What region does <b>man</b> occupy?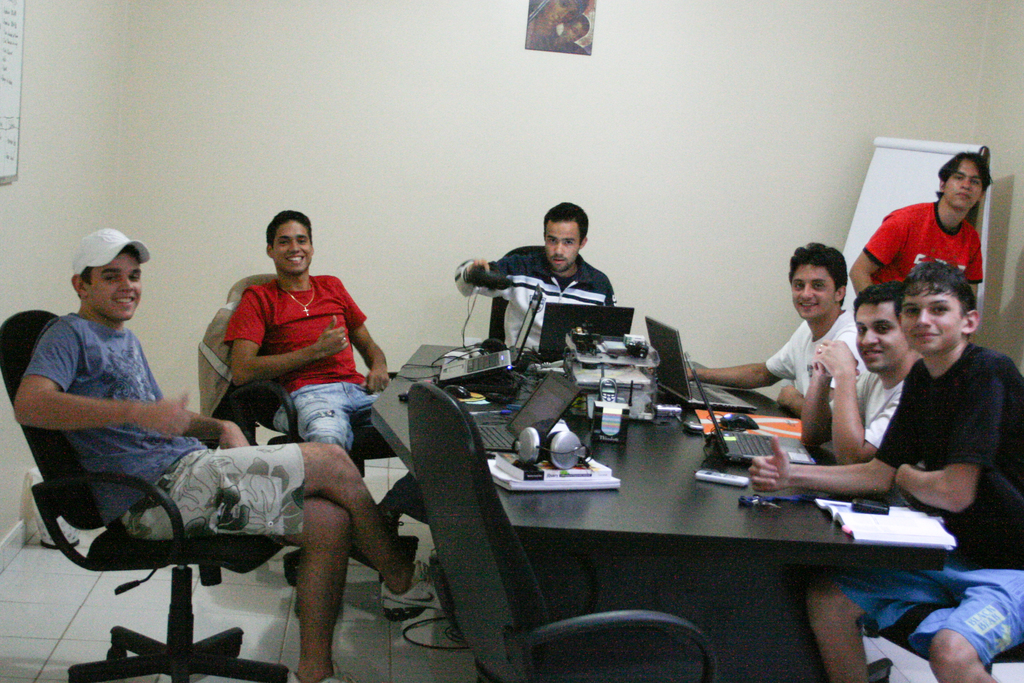
l=33, t=238, r=383, b=646.
